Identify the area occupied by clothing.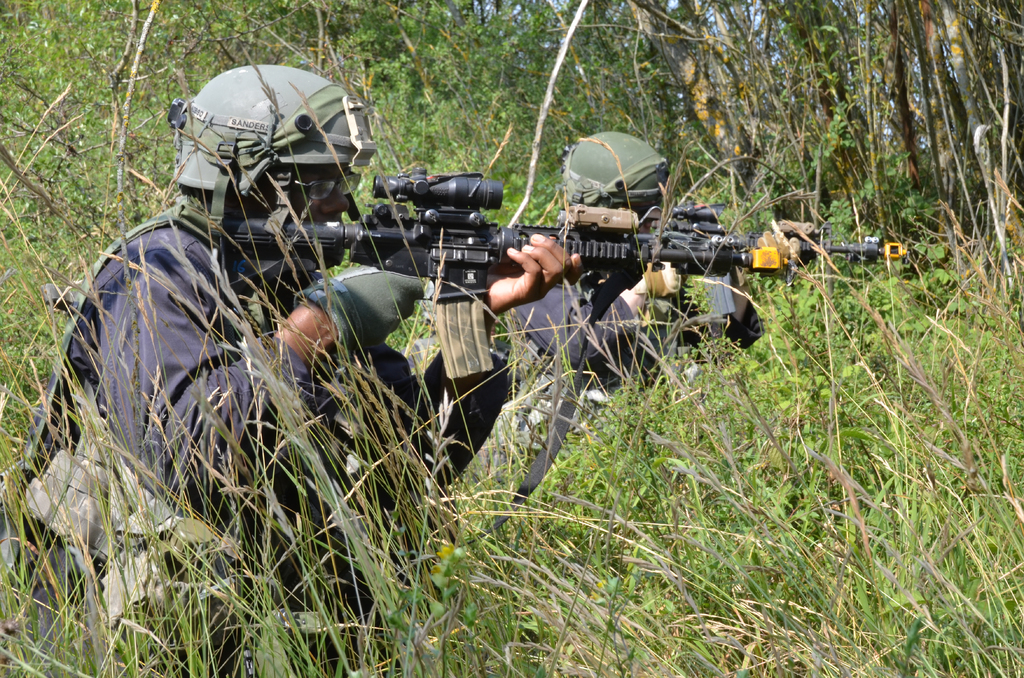
Area: [505,270,764,524].
